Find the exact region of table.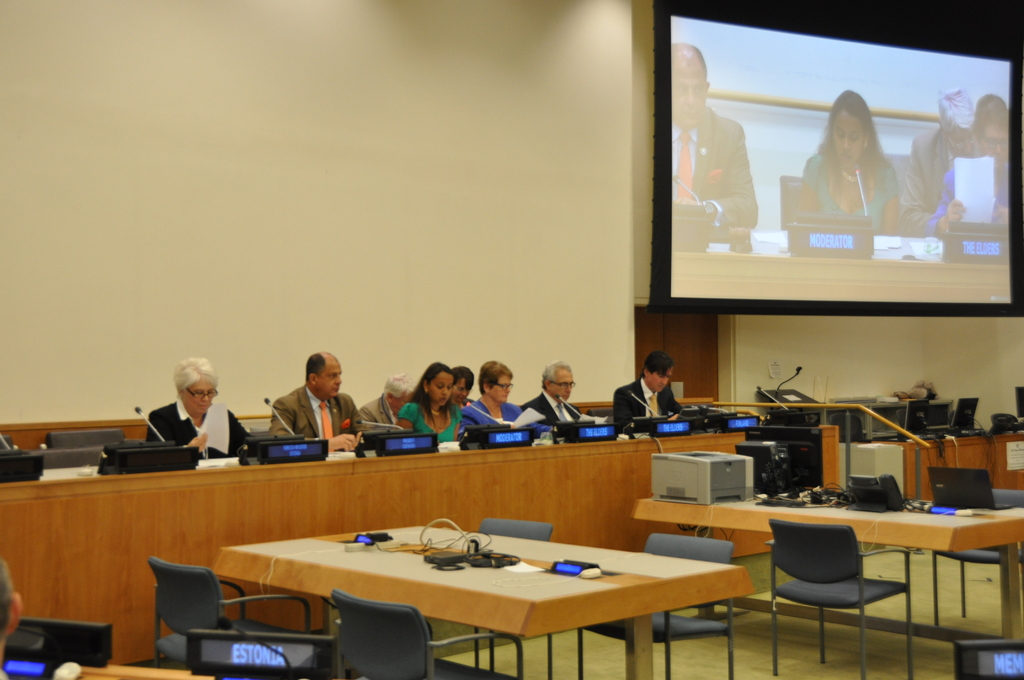
Exact region: region(842, 419, 1023, 489).
